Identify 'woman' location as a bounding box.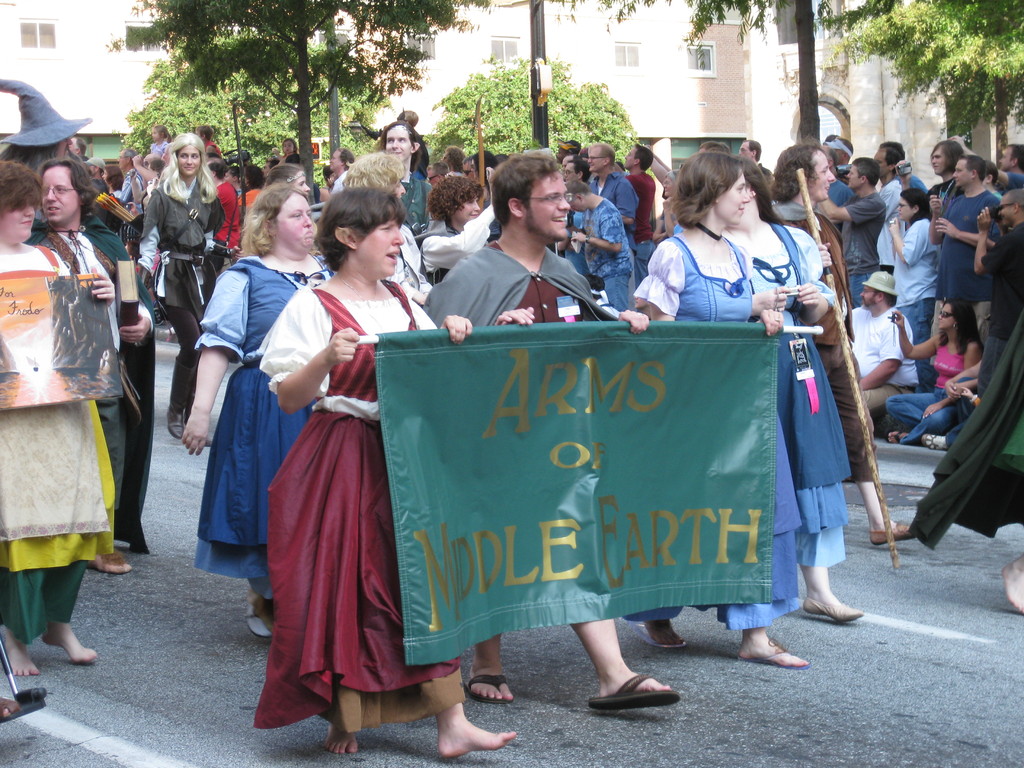
crop(340, 151, 431, 303).
